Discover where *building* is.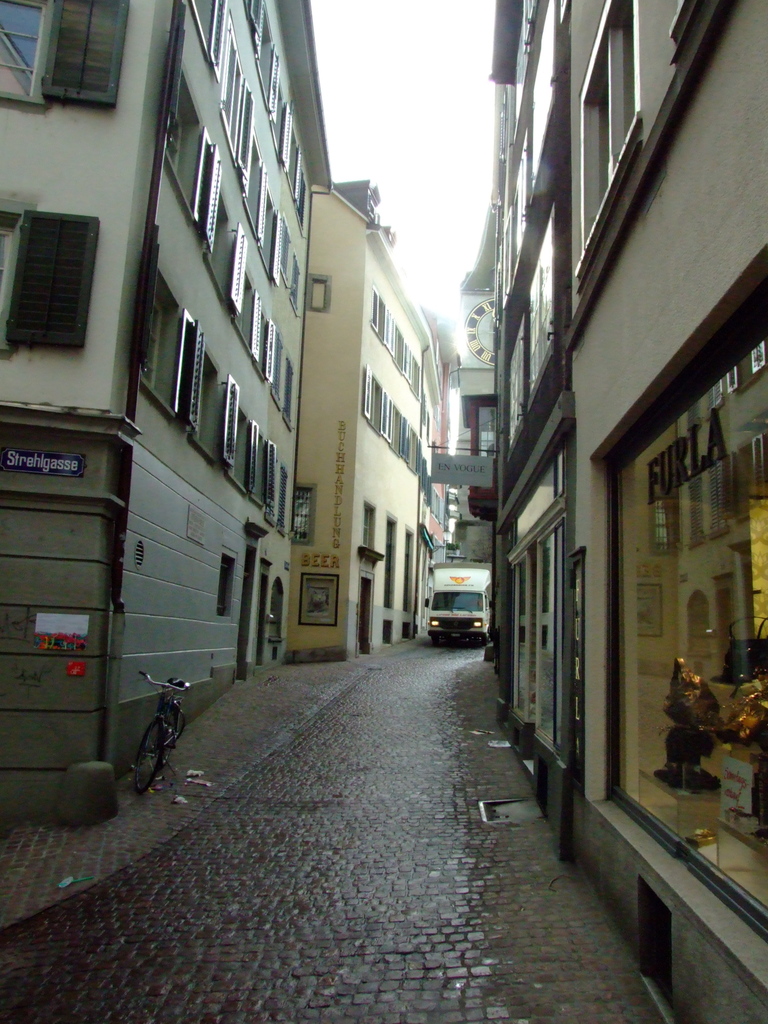
Discovered at [458,0,767,1023].
